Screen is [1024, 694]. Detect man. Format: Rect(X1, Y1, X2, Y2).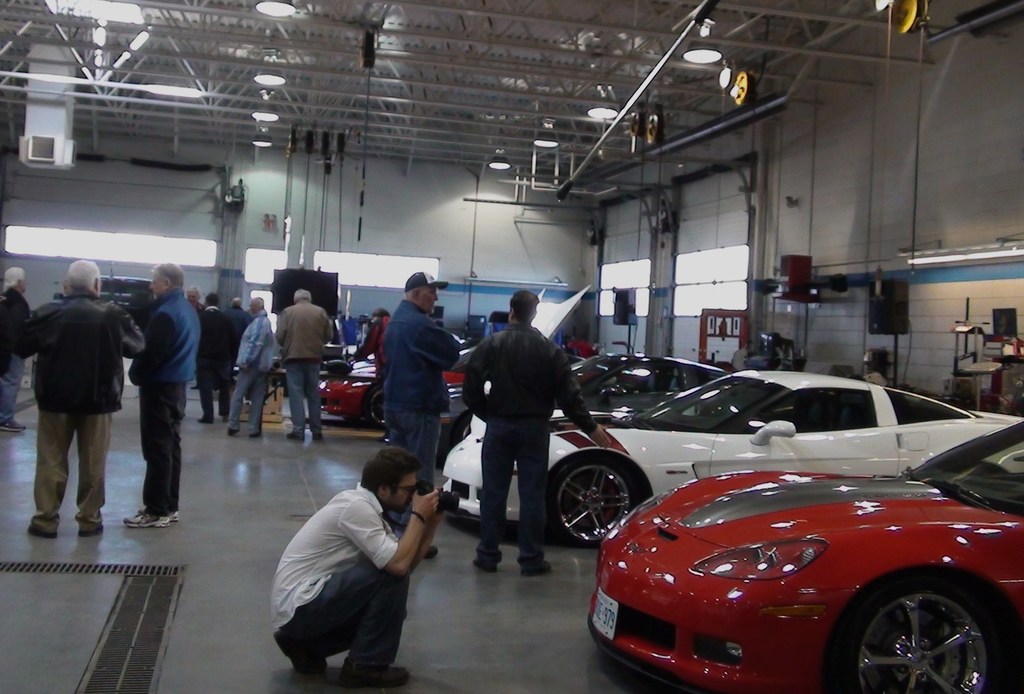
Rect(452, 285, 635, 575).
